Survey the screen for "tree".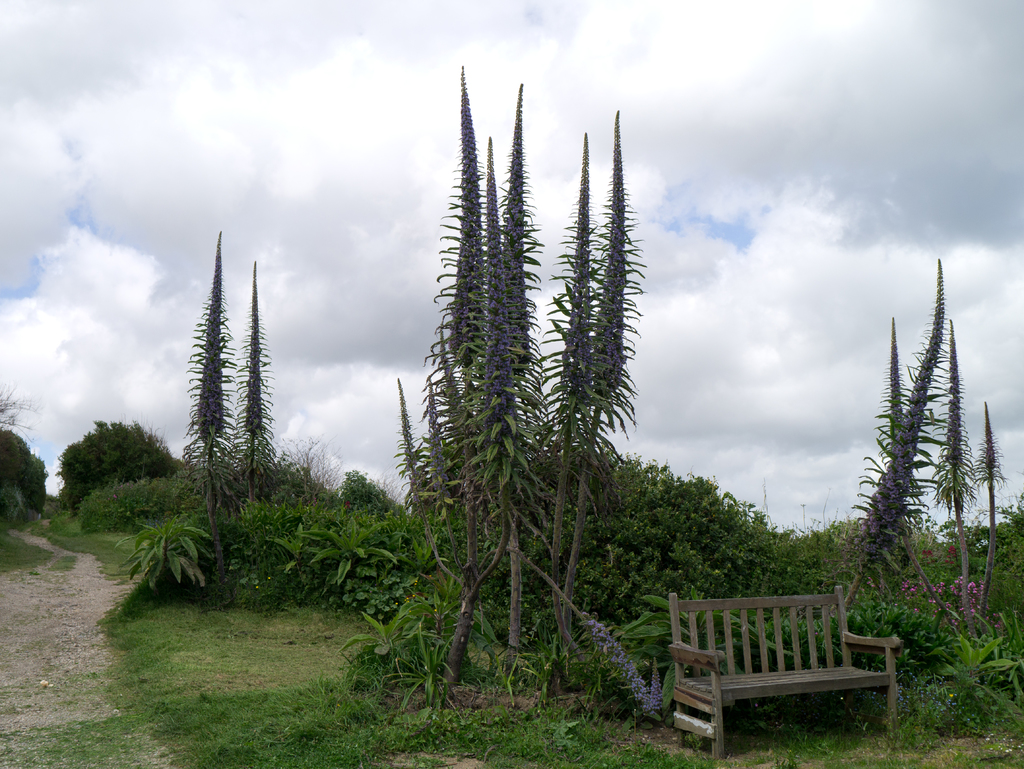
Survey found: 0:427:48:517.
